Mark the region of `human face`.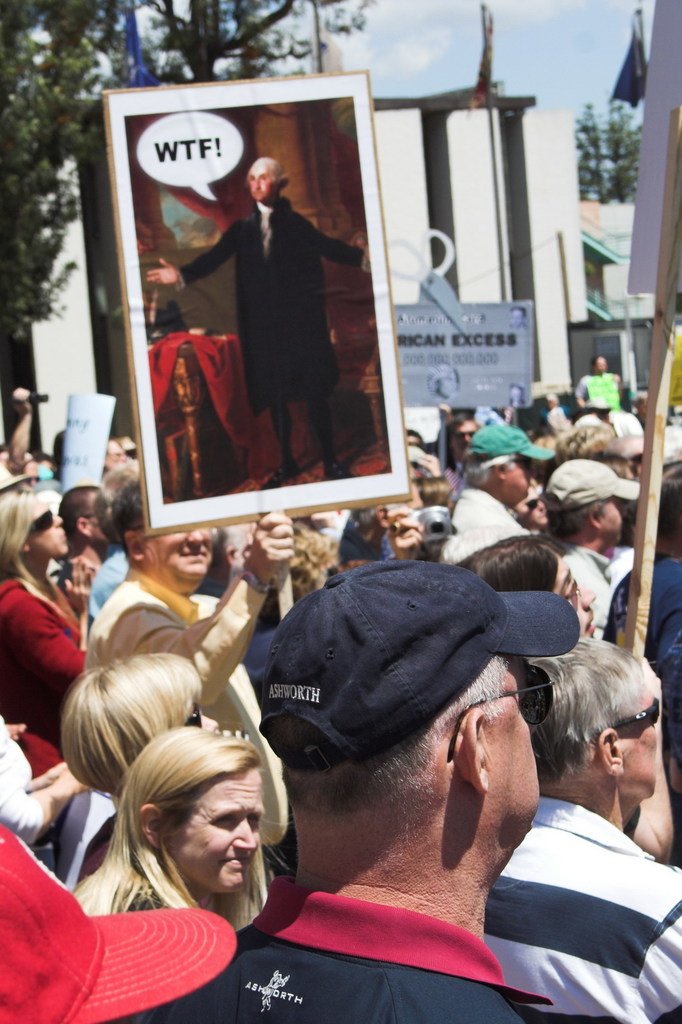
Region: rect(552, 559, 596, 637).
